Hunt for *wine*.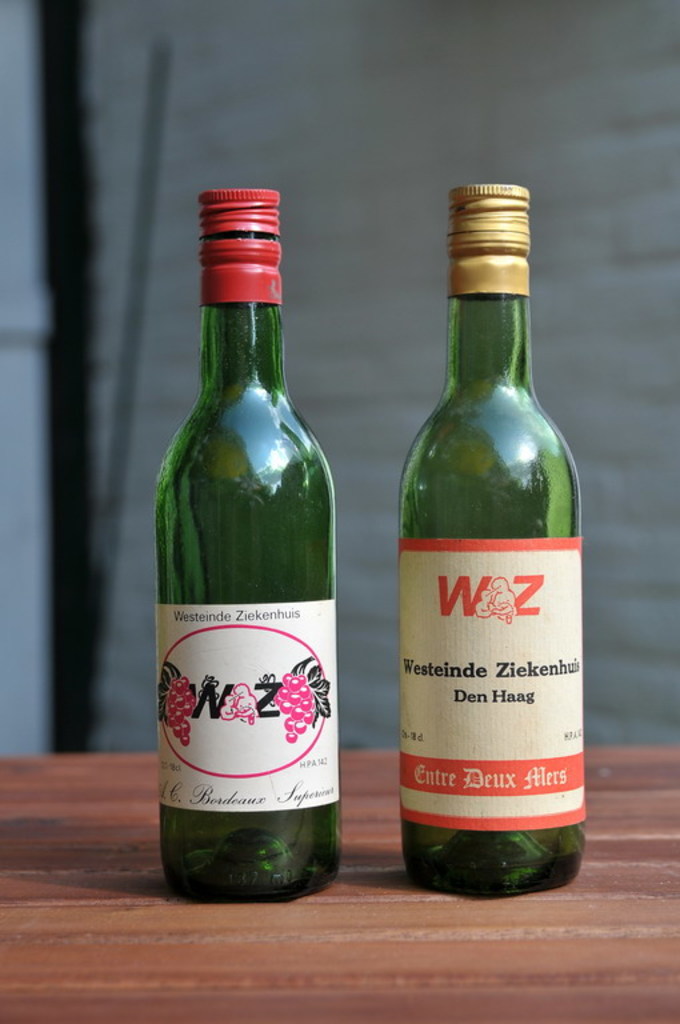
Hunted down at detection(399, 196, 577, 892).
